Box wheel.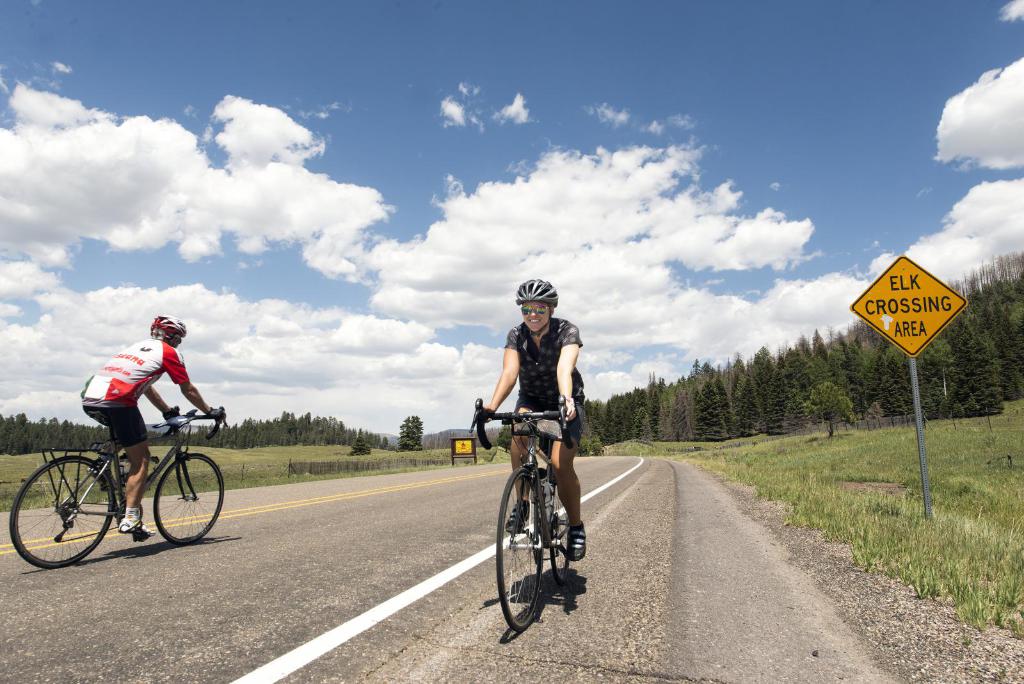
<bbox>157, 456, 227, 542</bbox>.
